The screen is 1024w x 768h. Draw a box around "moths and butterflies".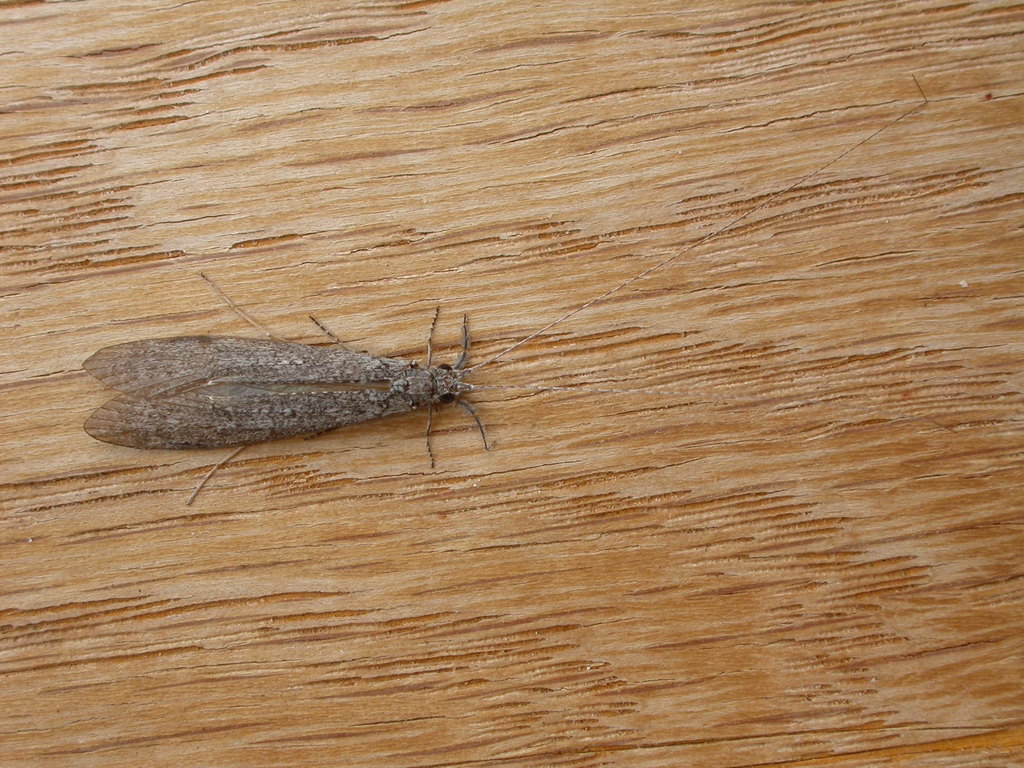
BBox(81, 70, 963, 511).
